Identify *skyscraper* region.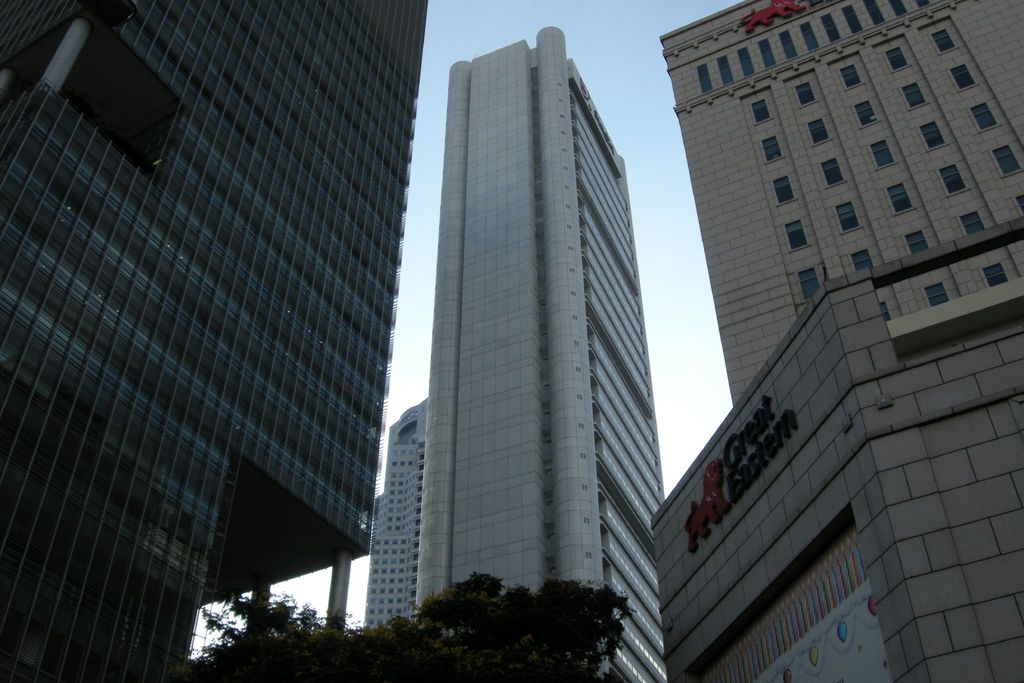
Region: l=376, t=1, r=675, b=667.
